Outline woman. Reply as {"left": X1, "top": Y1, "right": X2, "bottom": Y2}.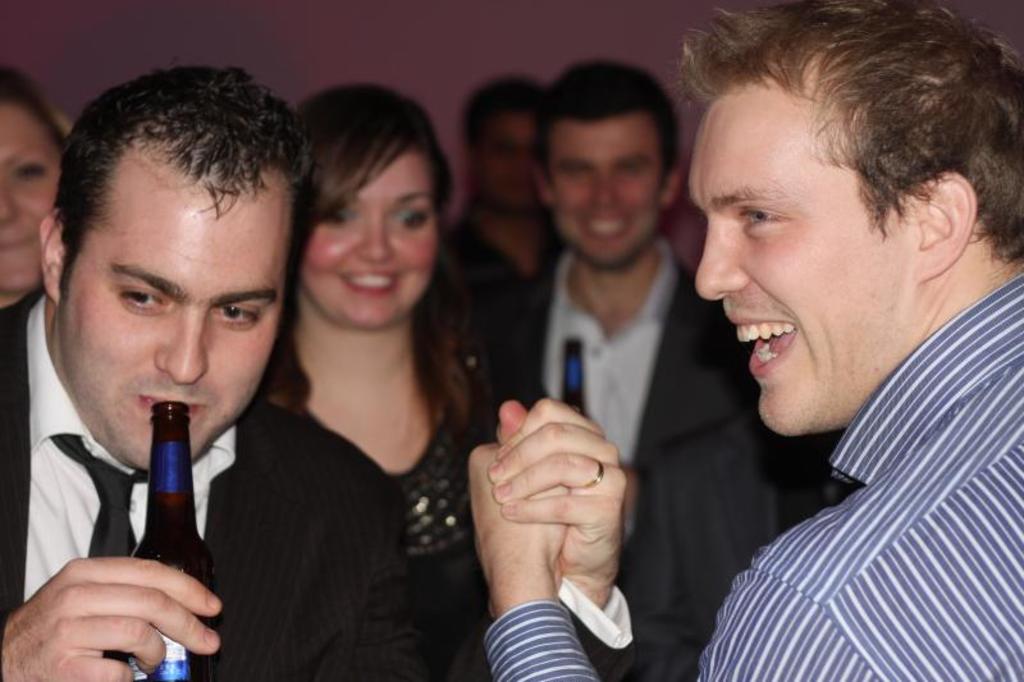
{"left": 0, "top": 55, "right": 63, "bottom": 306}.
